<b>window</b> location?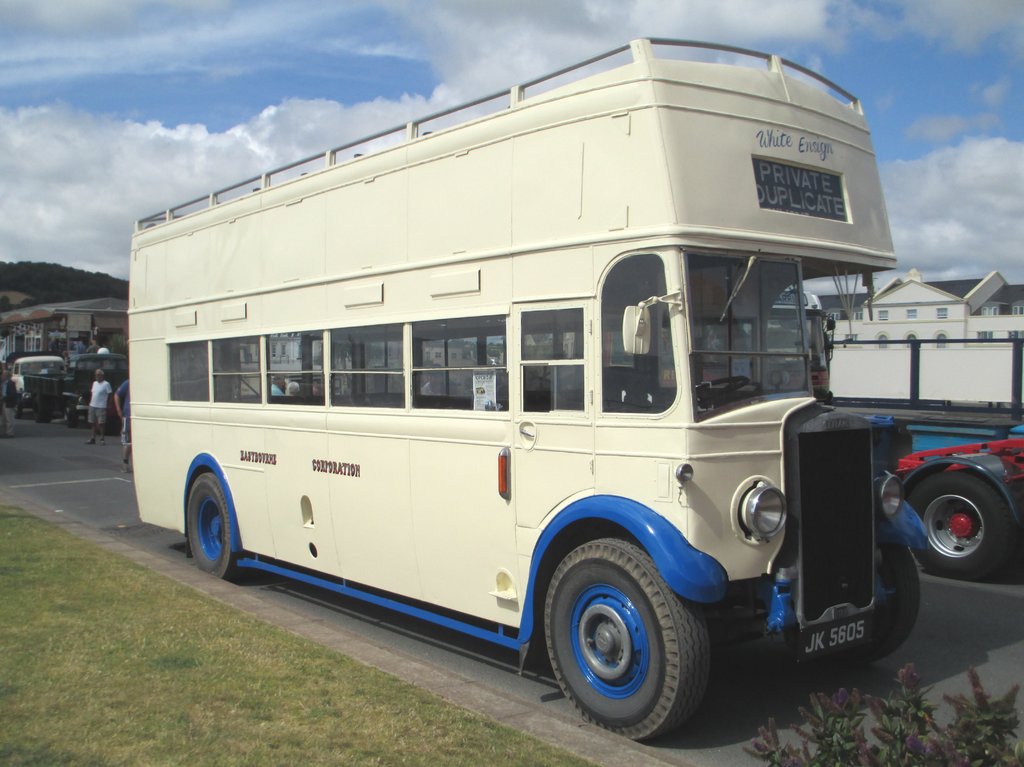
crop(332, 337, 399, 405)
